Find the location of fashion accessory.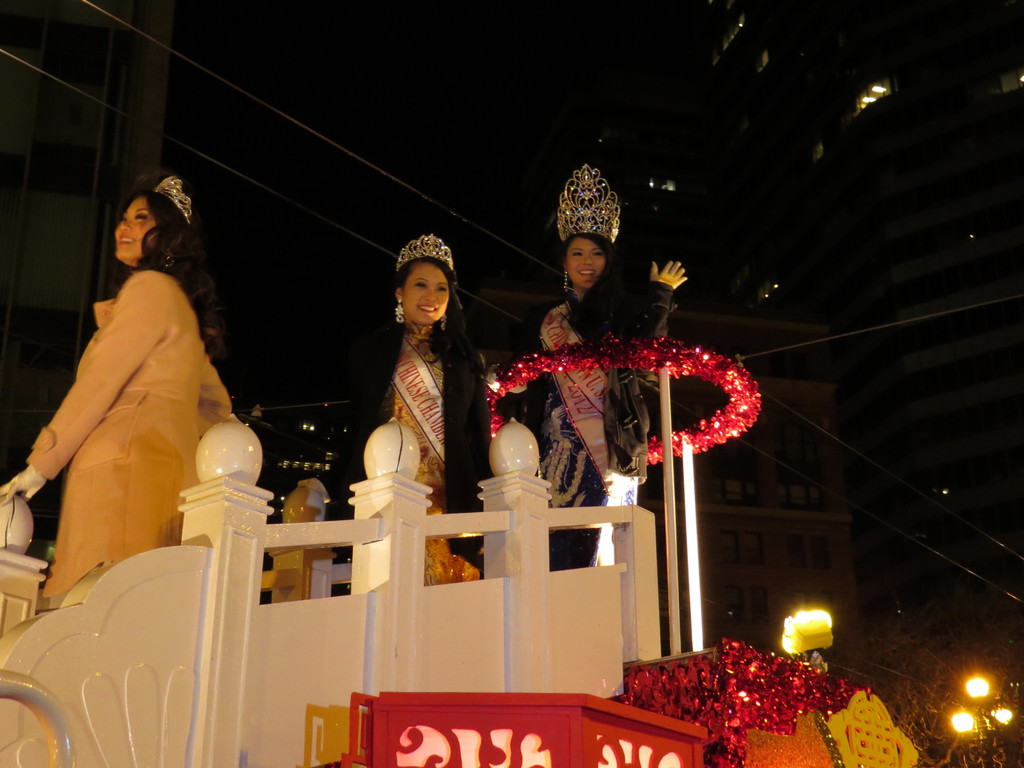
Location: 556 163 624 244.
